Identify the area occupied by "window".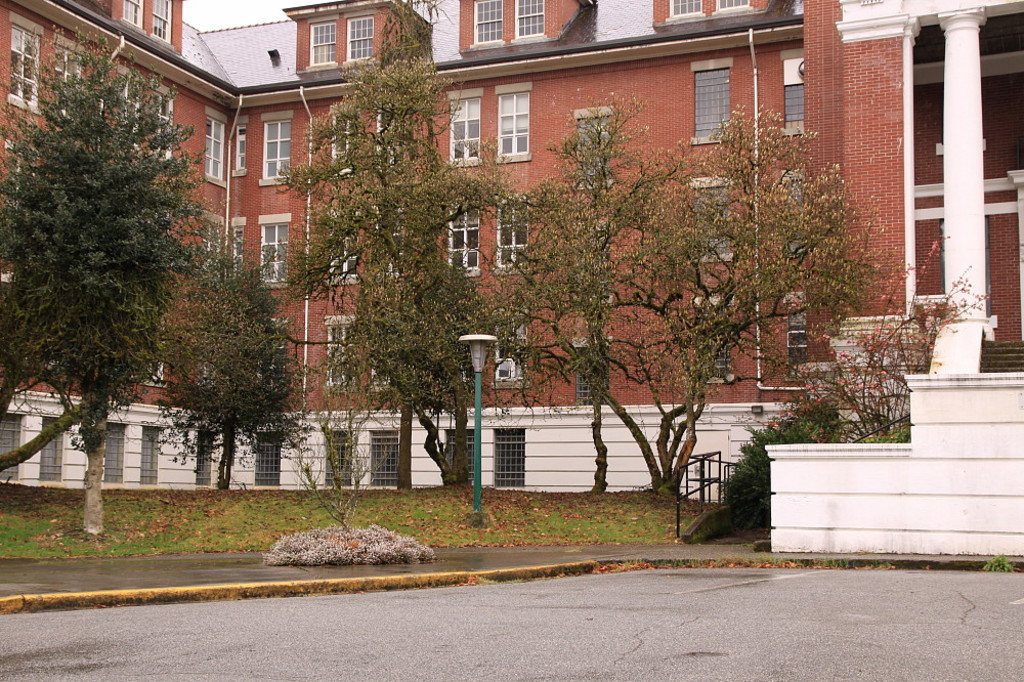
Area: pyautogui.locateOnScreen(224, 216, 249, 282).
